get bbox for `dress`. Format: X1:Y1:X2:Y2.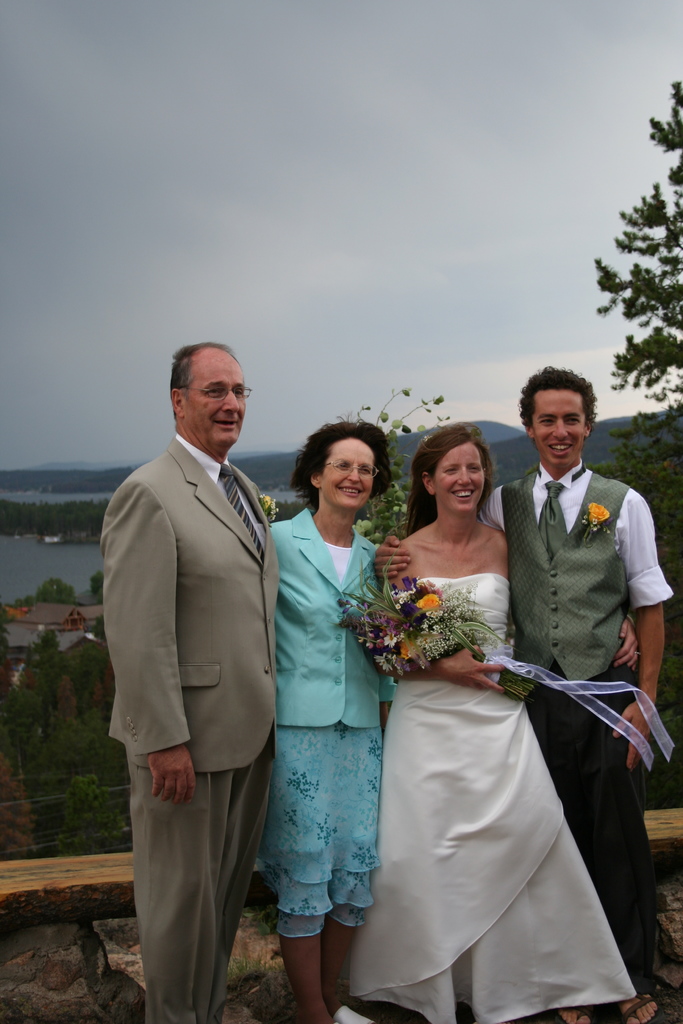
259:508:399:936.
